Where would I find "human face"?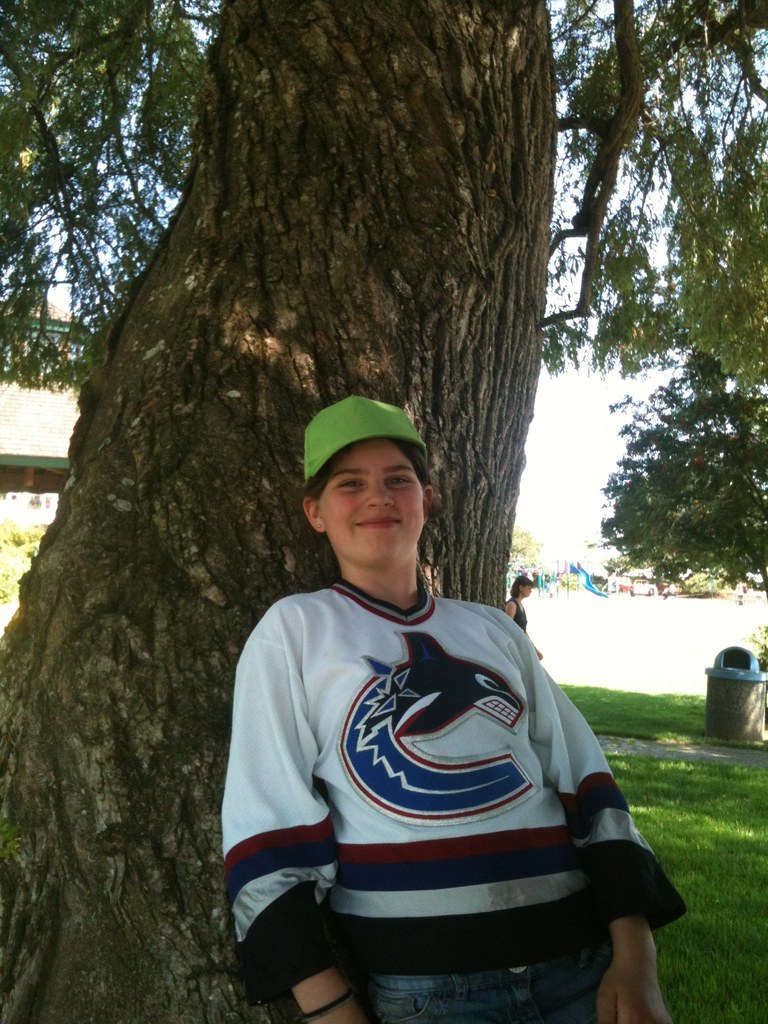
At <region>322, 440, 424, 562</region>.
